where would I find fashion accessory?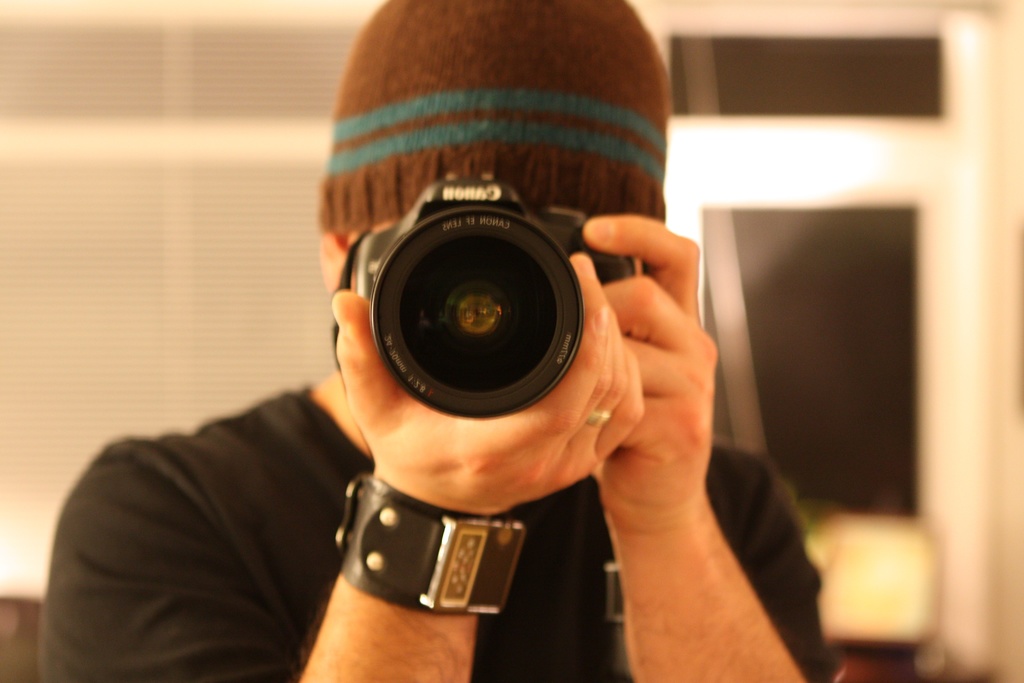
At locate(316, 0, 666, 236).
